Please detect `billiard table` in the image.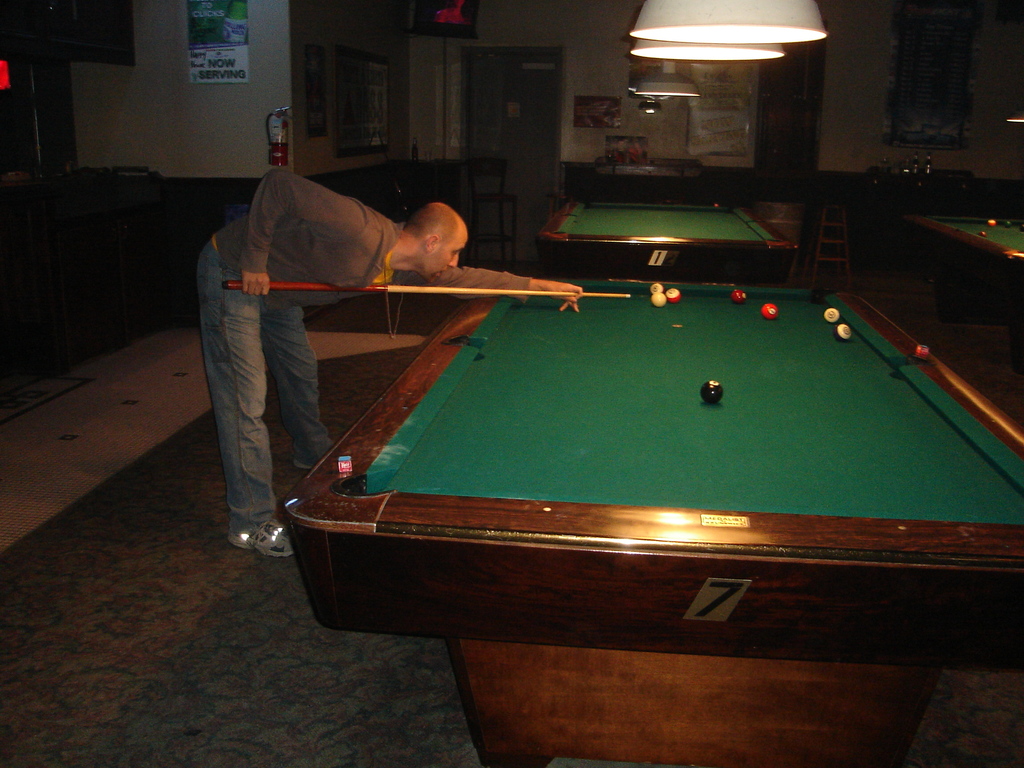
(904,212,1023,325).
